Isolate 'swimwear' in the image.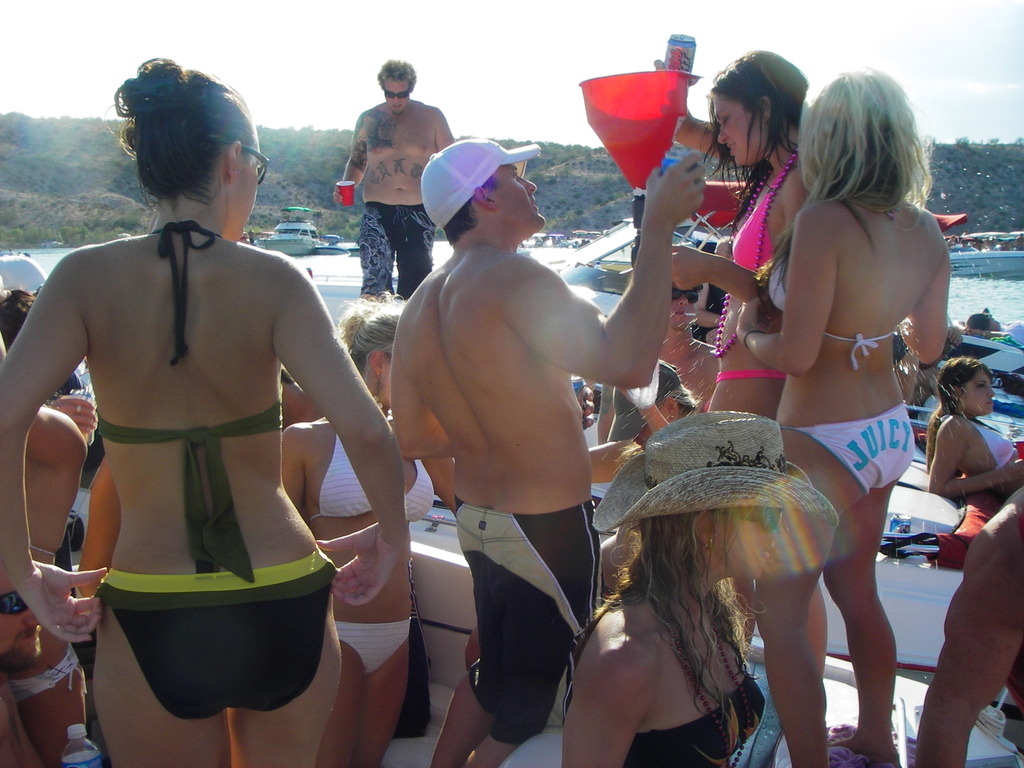
Isolated region: (x1=779, y1=403, x2=916, y2=488).
